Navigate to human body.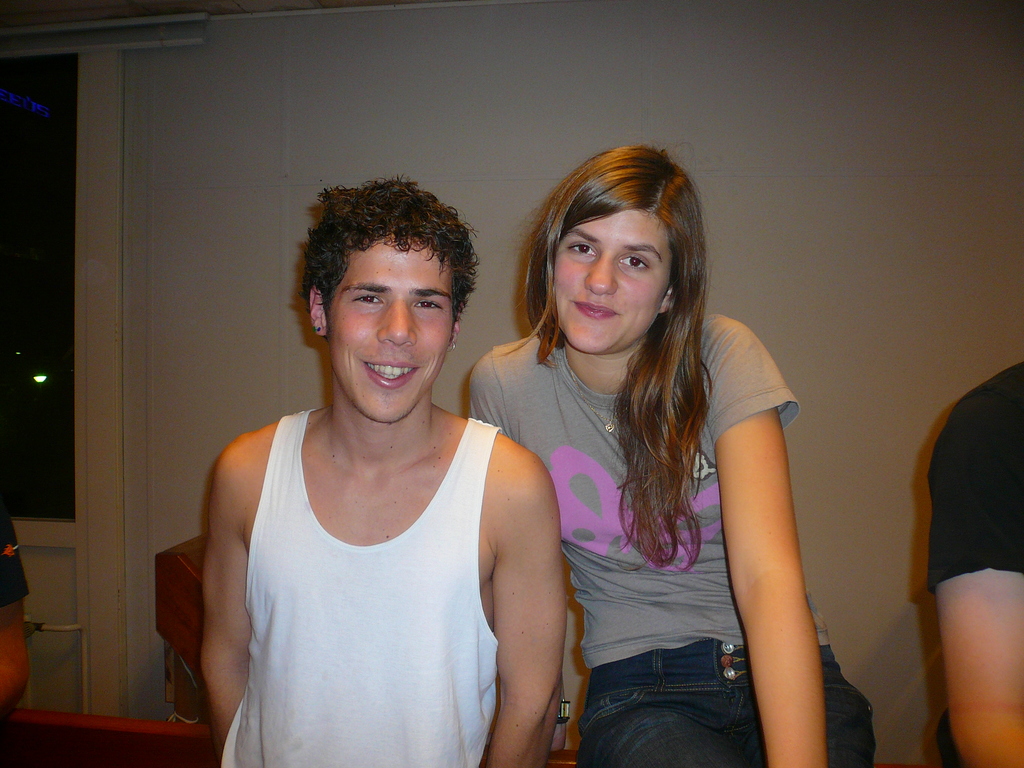
Navigation target: locate(925, 356, 1023, 767).
